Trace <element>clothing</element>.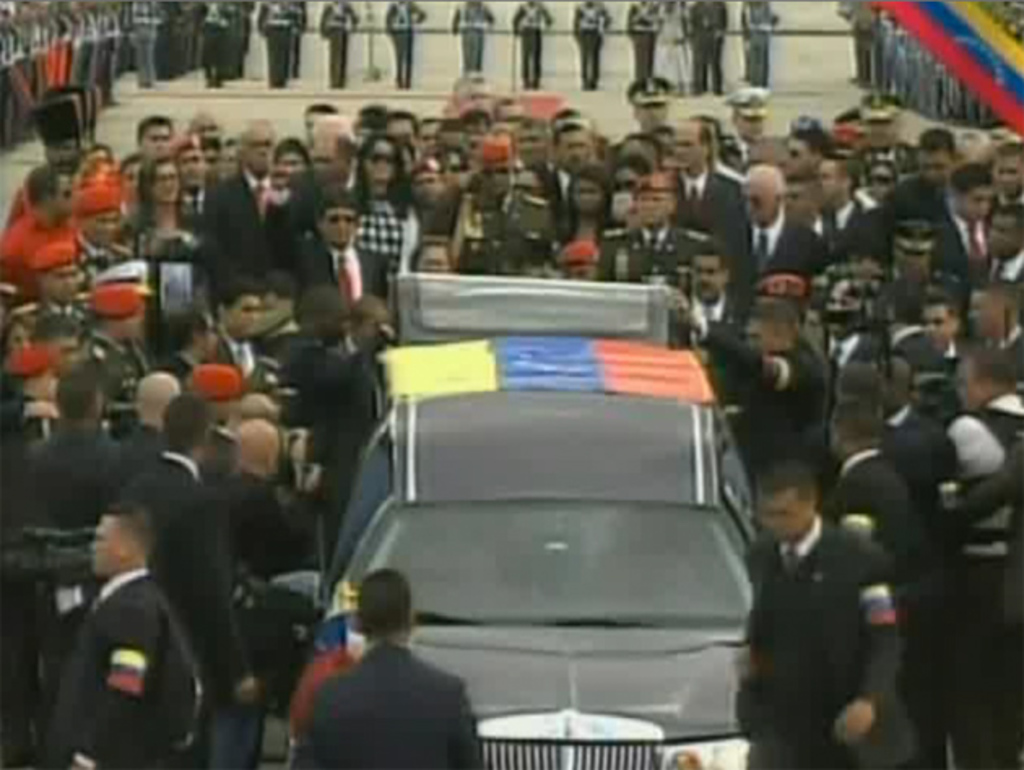
Traced to pyautogui.locateOnScreen(512, 0, 553, 84).
